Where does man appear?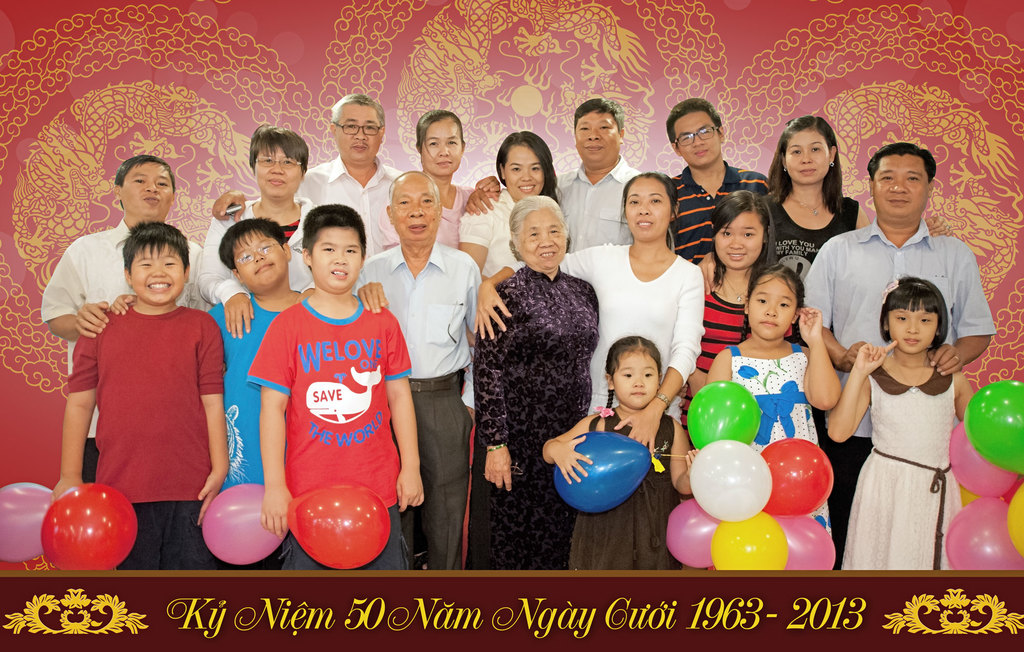
Appears at region(211, 94, 407, 256).
